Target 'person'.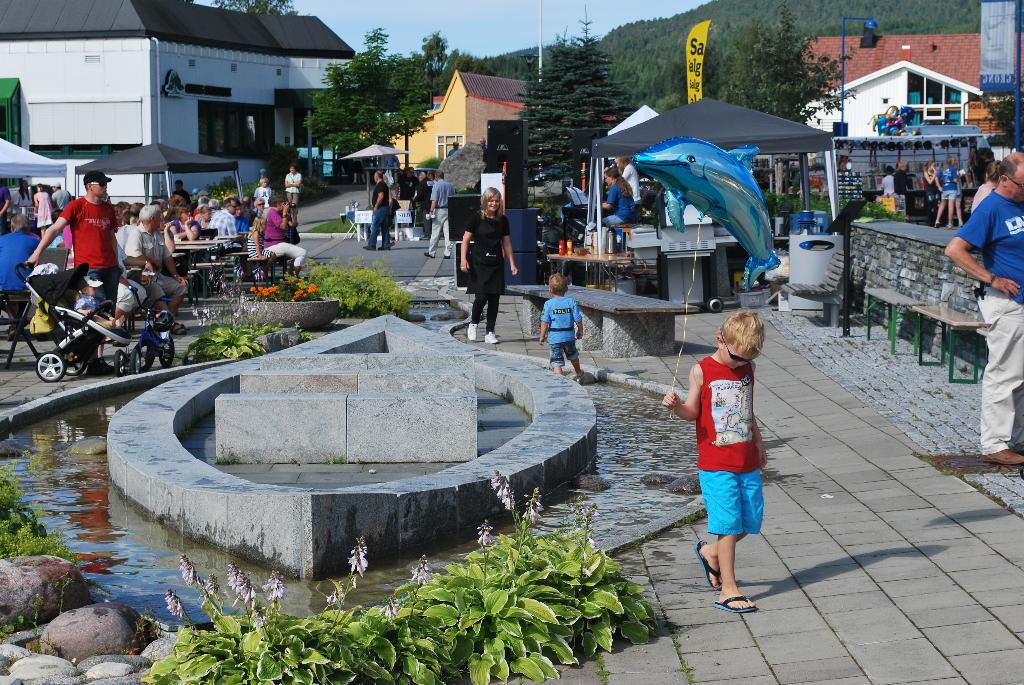
Target region: locate(243, 212, 278, 269).
